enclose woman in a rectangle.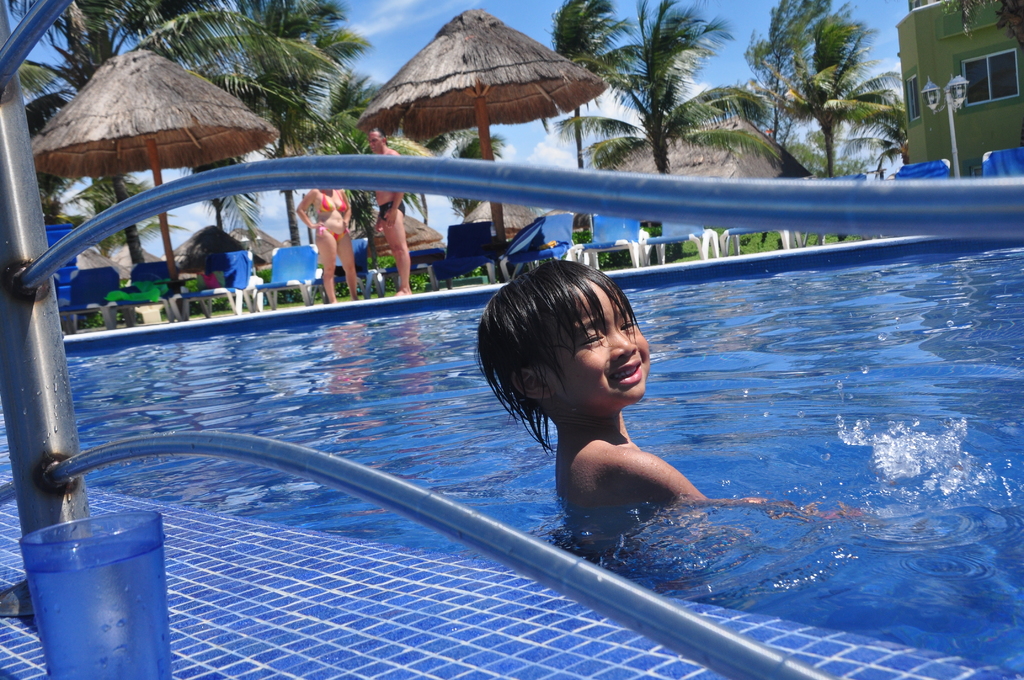
bbox=(297, 182, 350, 305).
